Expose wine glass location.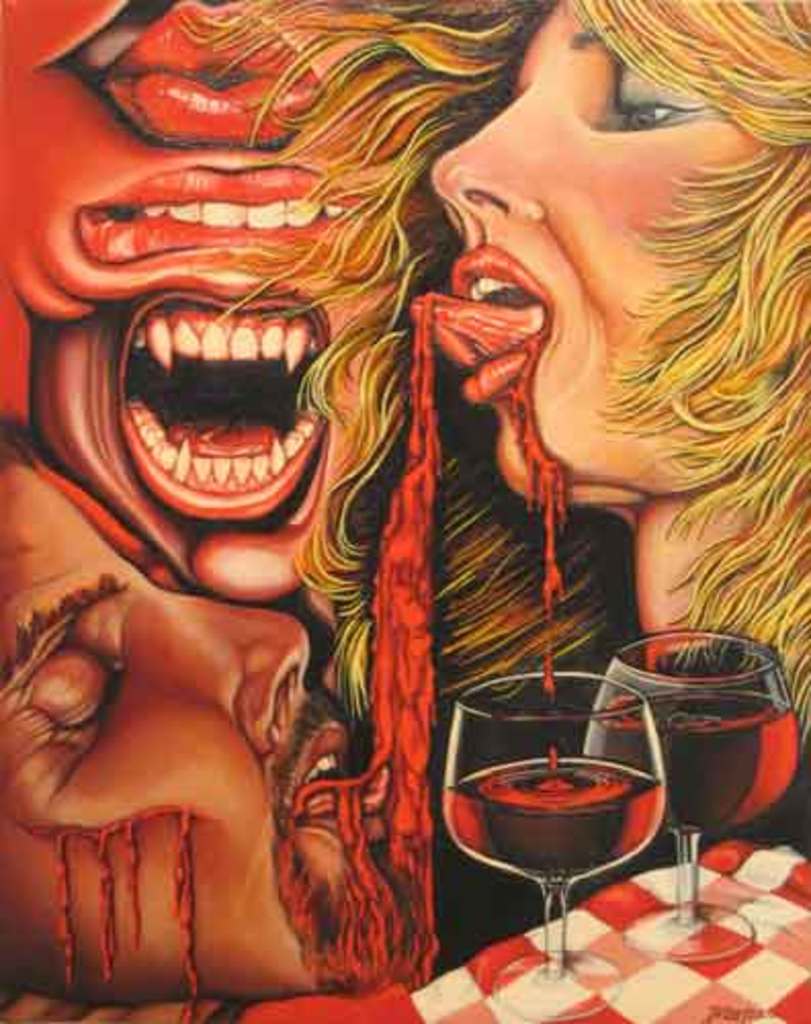
Exposed at crop(434, 676, 690, 1014).
